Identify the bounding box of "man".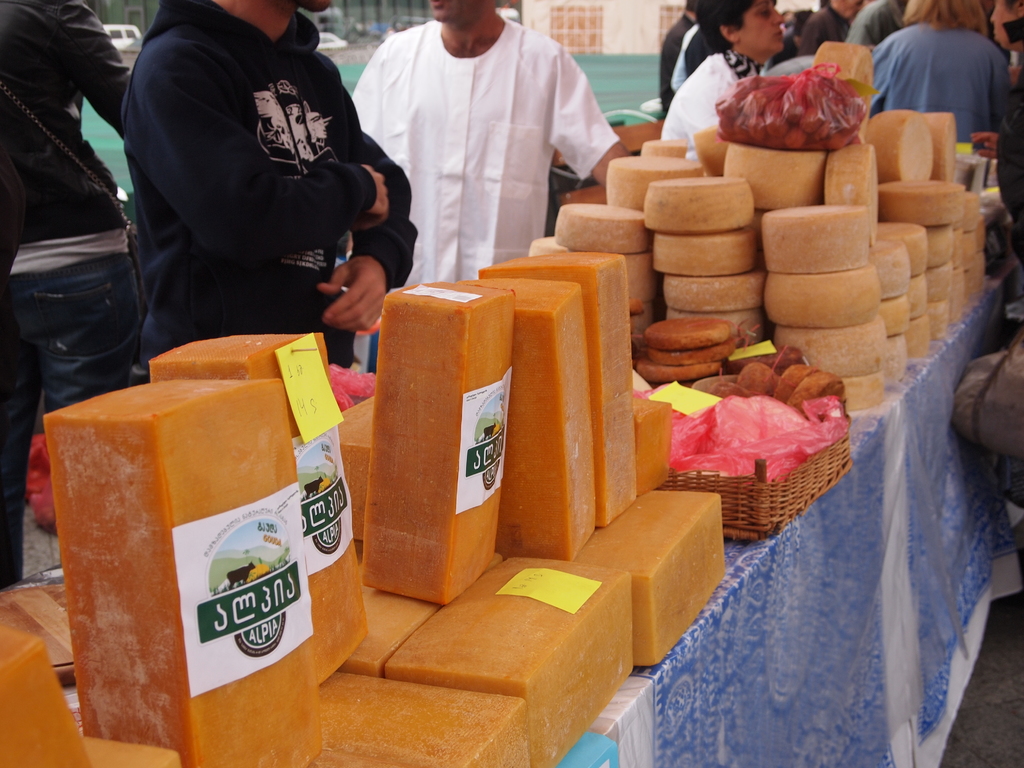
{"x1": 120, "y1": 0, "x2": 417, "y2": 385}.
